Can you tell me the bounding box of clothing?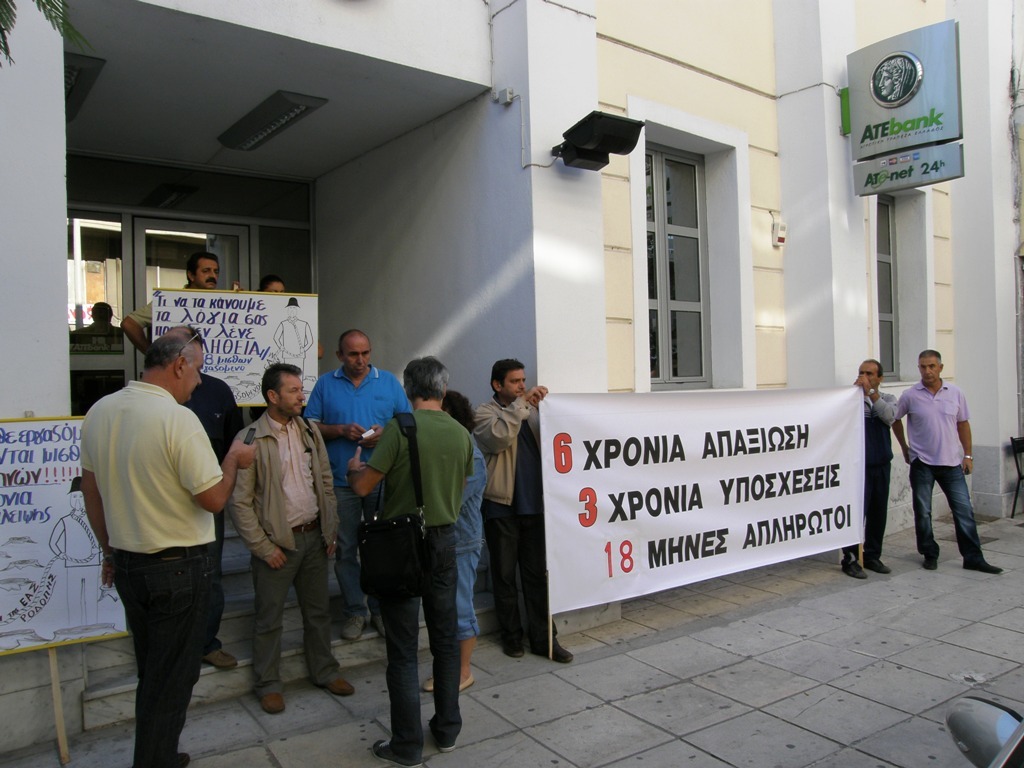
locate(892, 382, 981, 555).
